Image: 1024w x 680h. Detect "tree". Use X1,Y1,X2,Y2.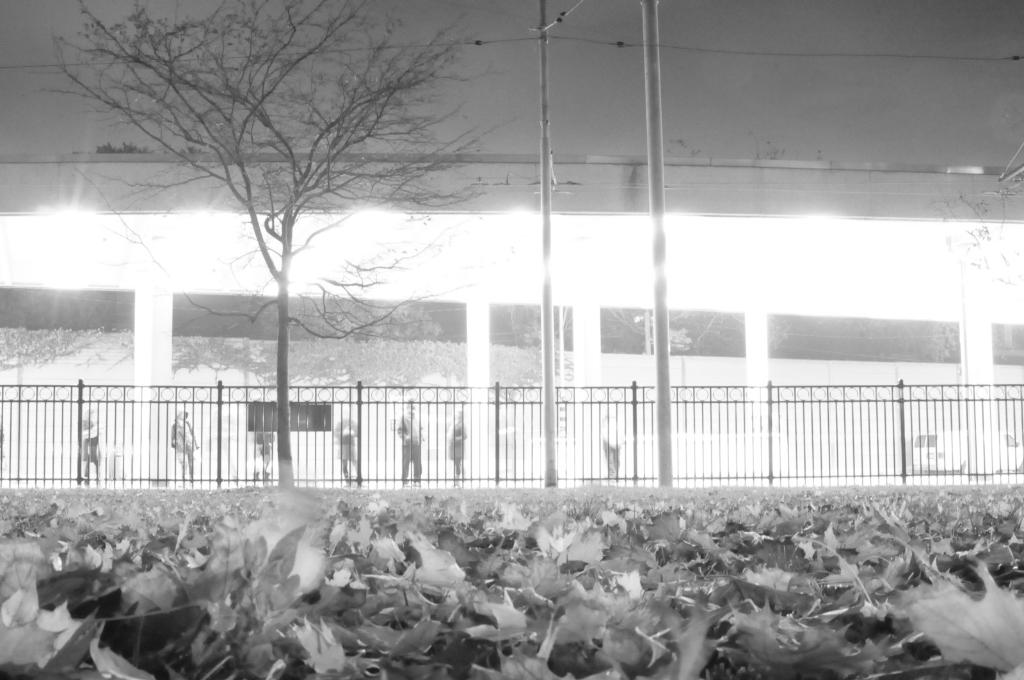
33,0,584,484.
